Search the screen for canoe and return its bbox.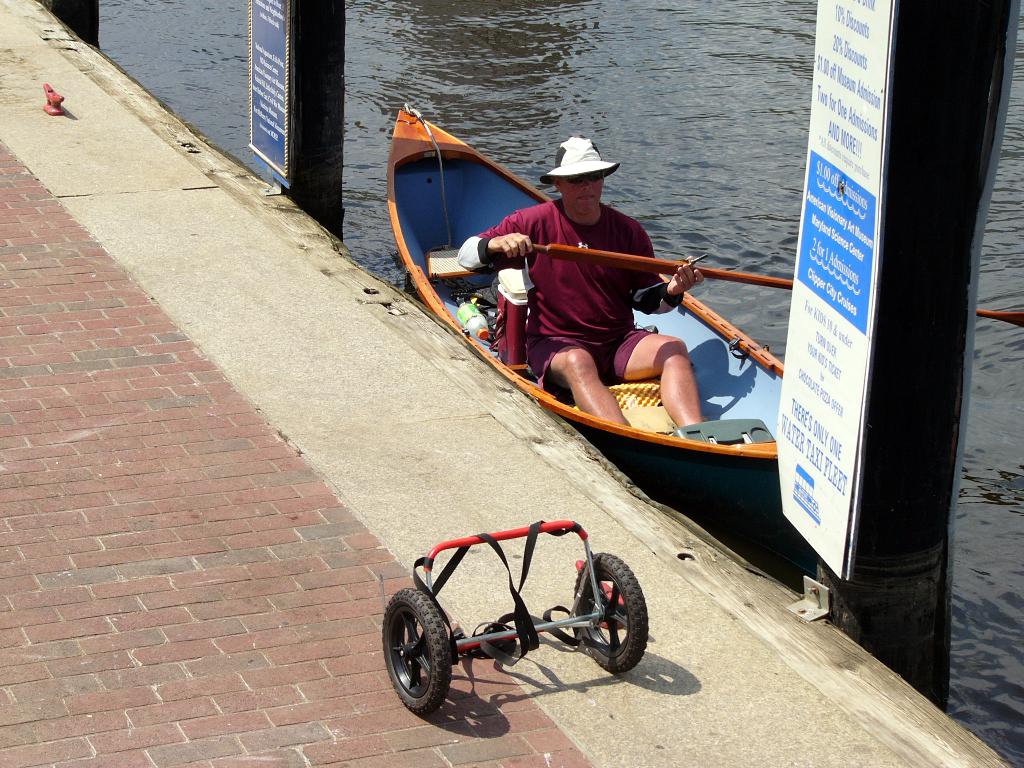
Found: (387,109,783,501).
